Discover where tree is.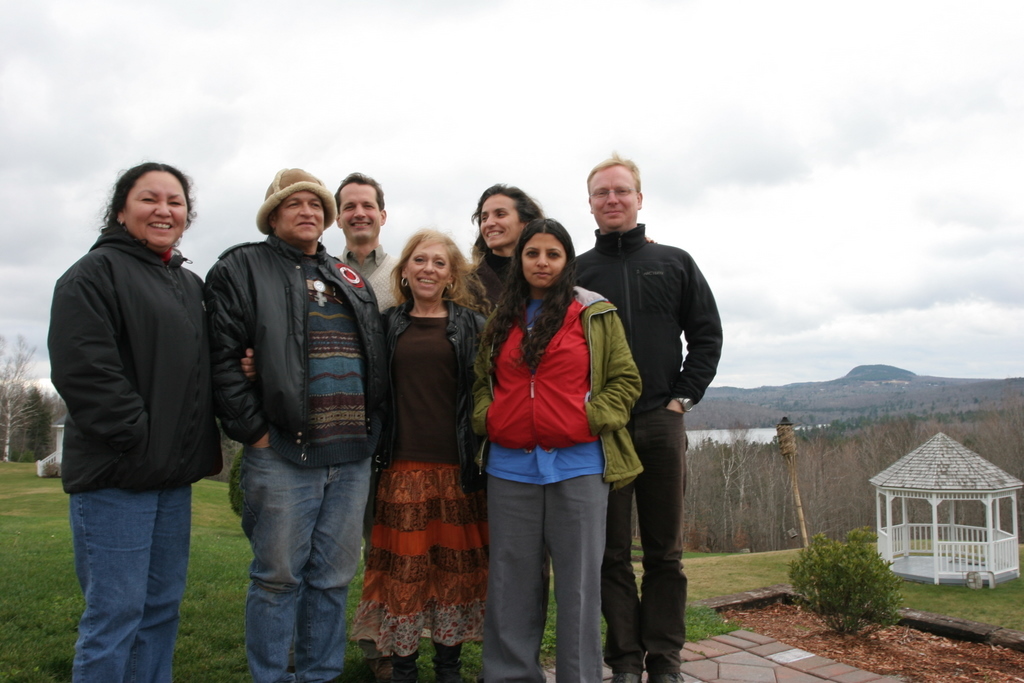
Discovered at [812,538,914,625].
